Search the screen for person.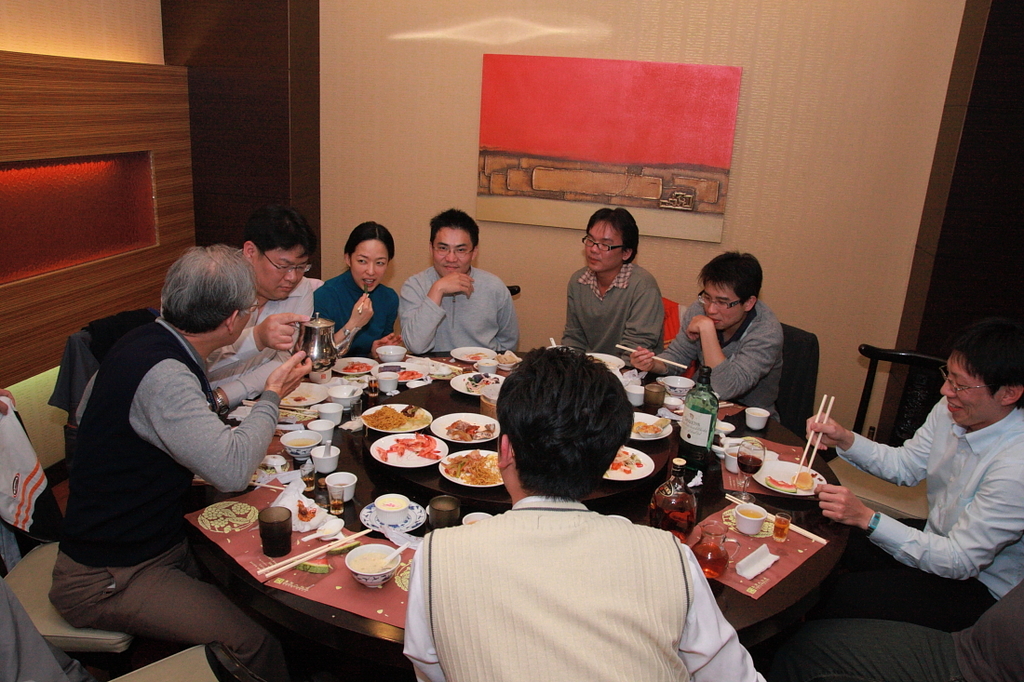
Found at (left=775, top=589, right=1023, bottom=681).
